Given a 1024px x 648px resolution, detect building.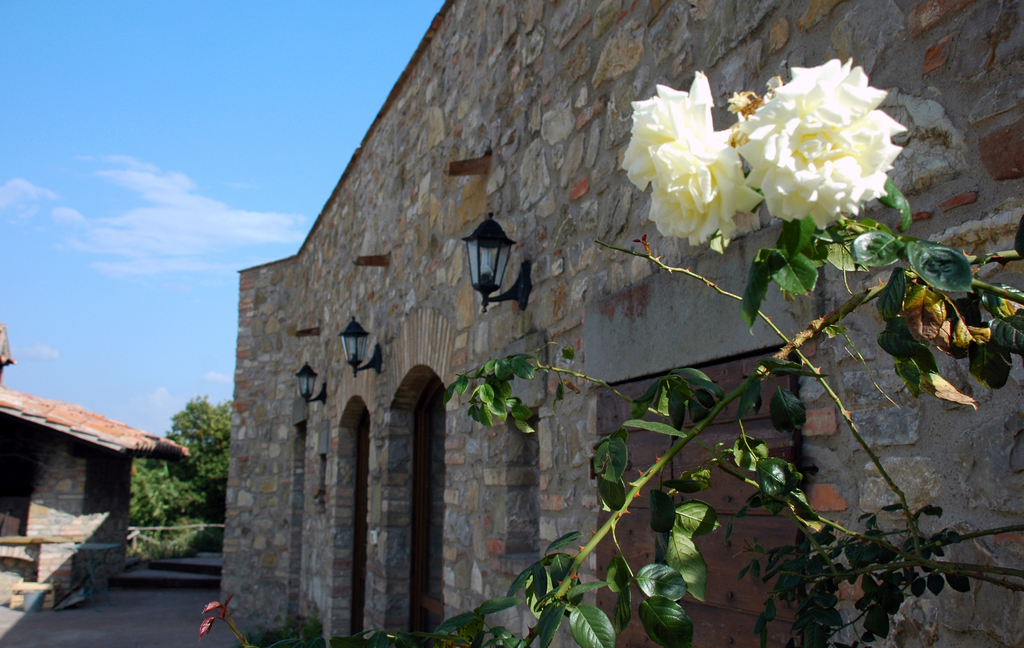
221/0/1023/647.
